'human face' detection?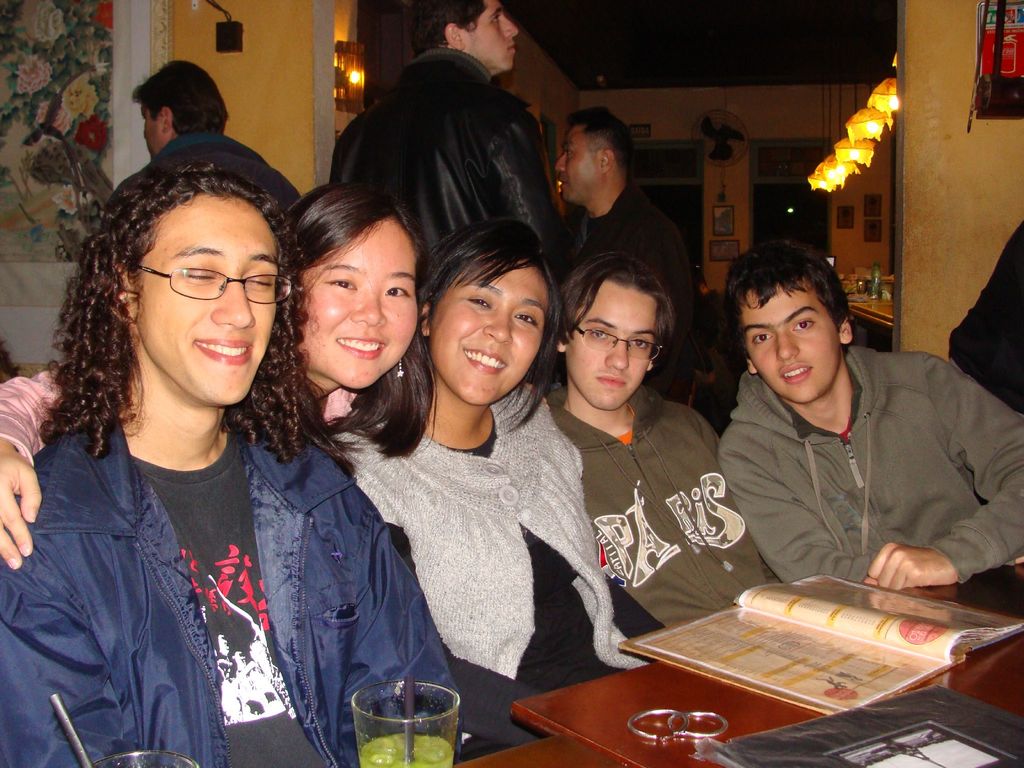
rect(742, 285, 840, 404)
